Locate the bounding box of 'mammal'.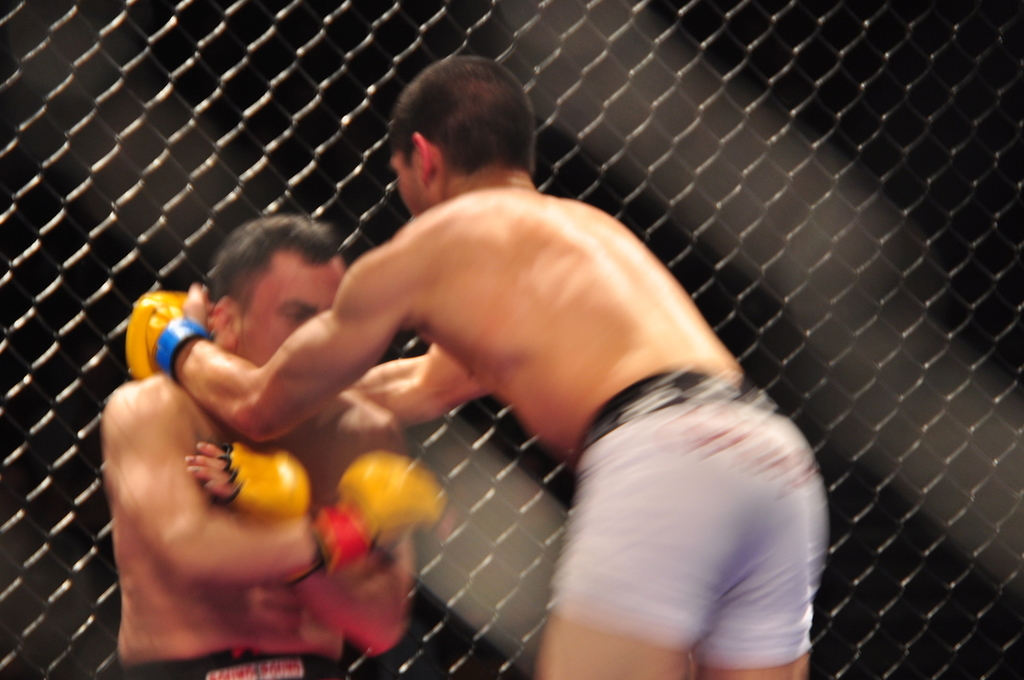
Bounding box: l=205, t=80, r=811, b=653.
